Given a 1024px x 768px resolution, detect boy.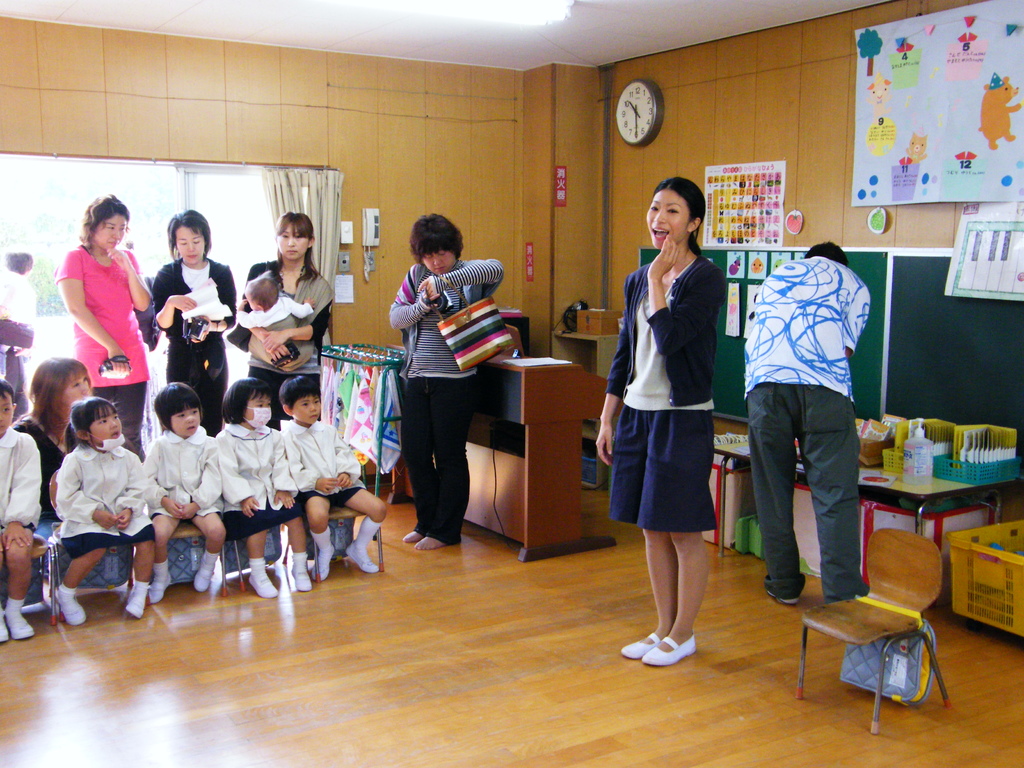
<region>235, 273, 317, 332</region>.
